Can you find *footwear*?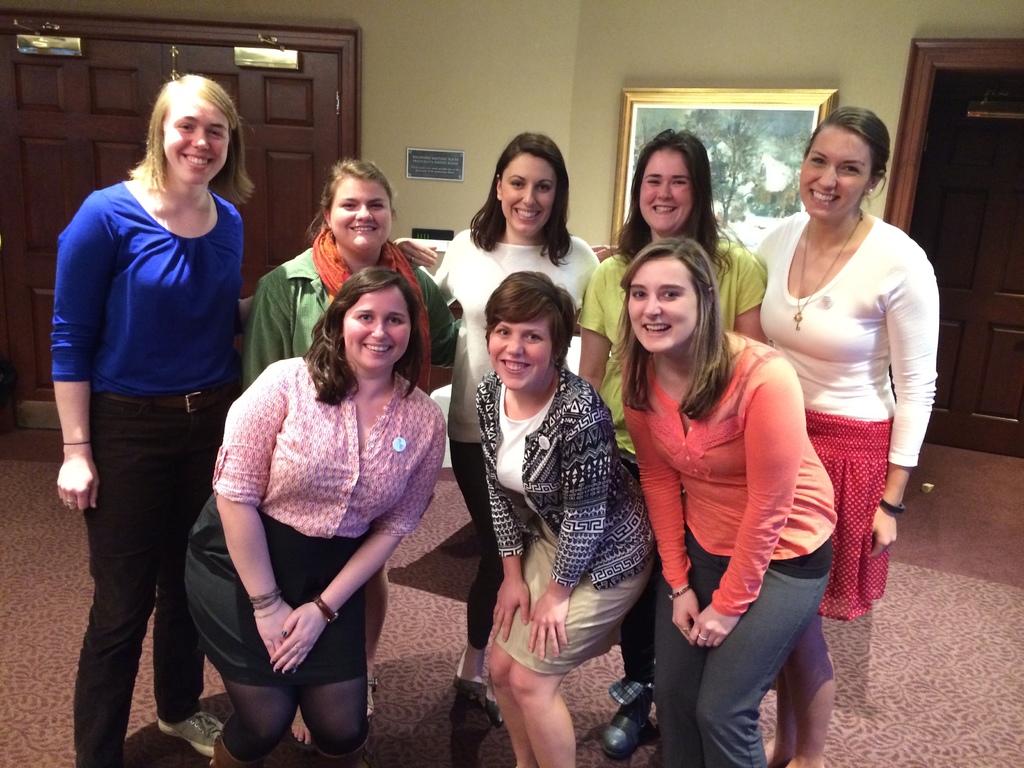
Yes, bounding box: x1=602, y1=704, x2=648, y2=755.
